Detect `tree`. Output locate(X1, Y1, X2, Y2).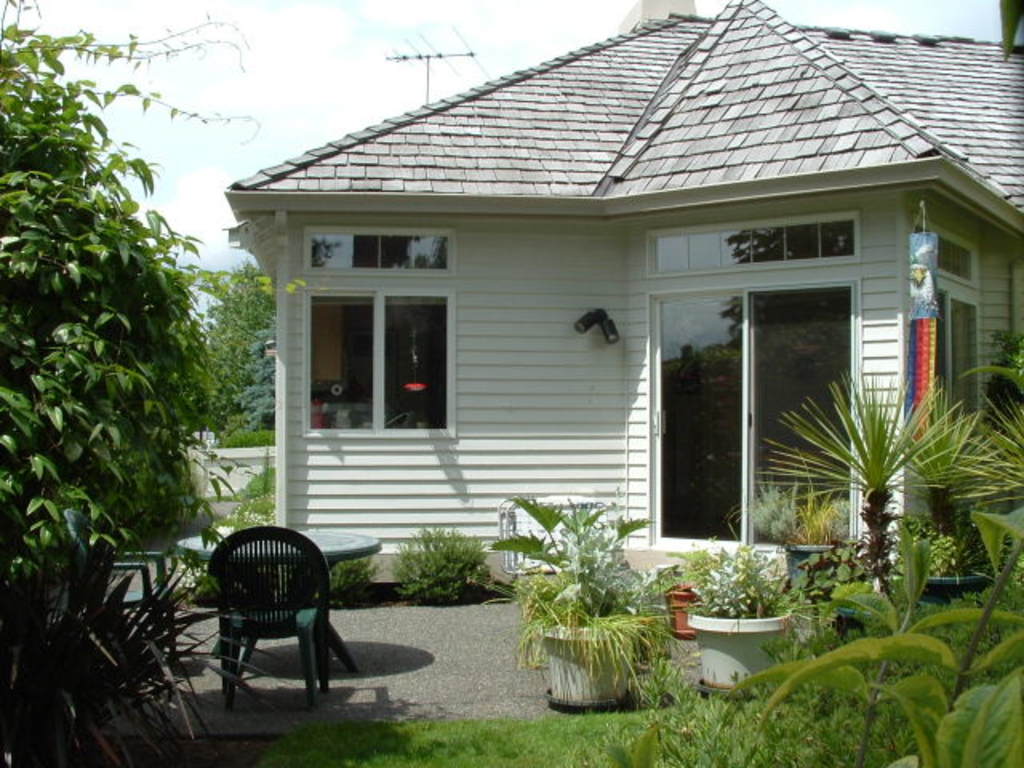
locate(176, 259, 282, 448).
